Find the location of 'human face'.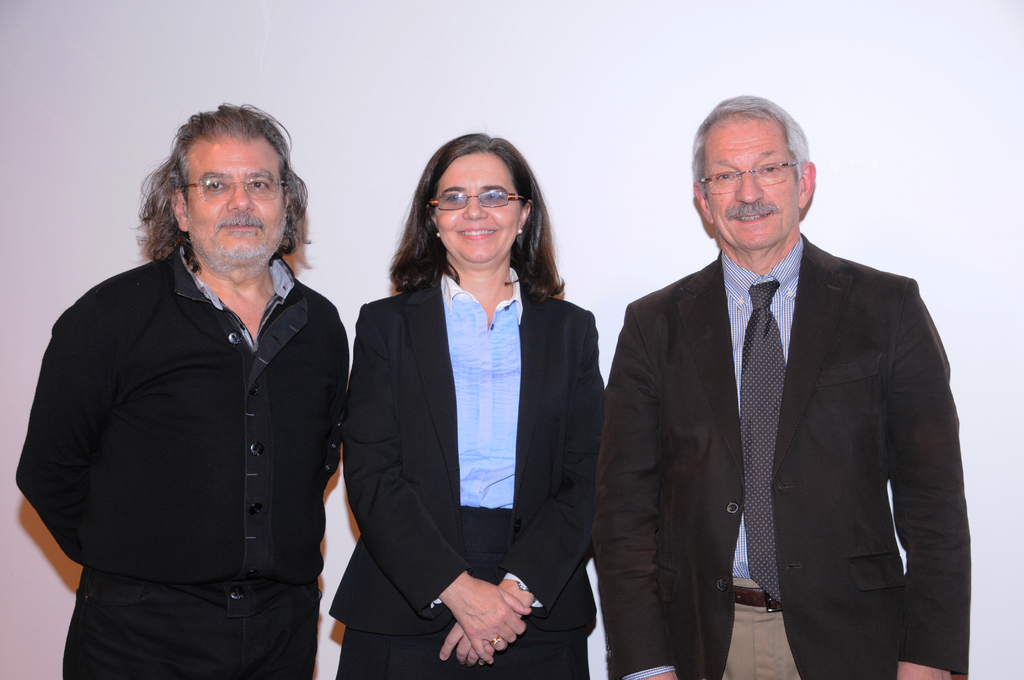
Location: 432, 154, 522, 264.
